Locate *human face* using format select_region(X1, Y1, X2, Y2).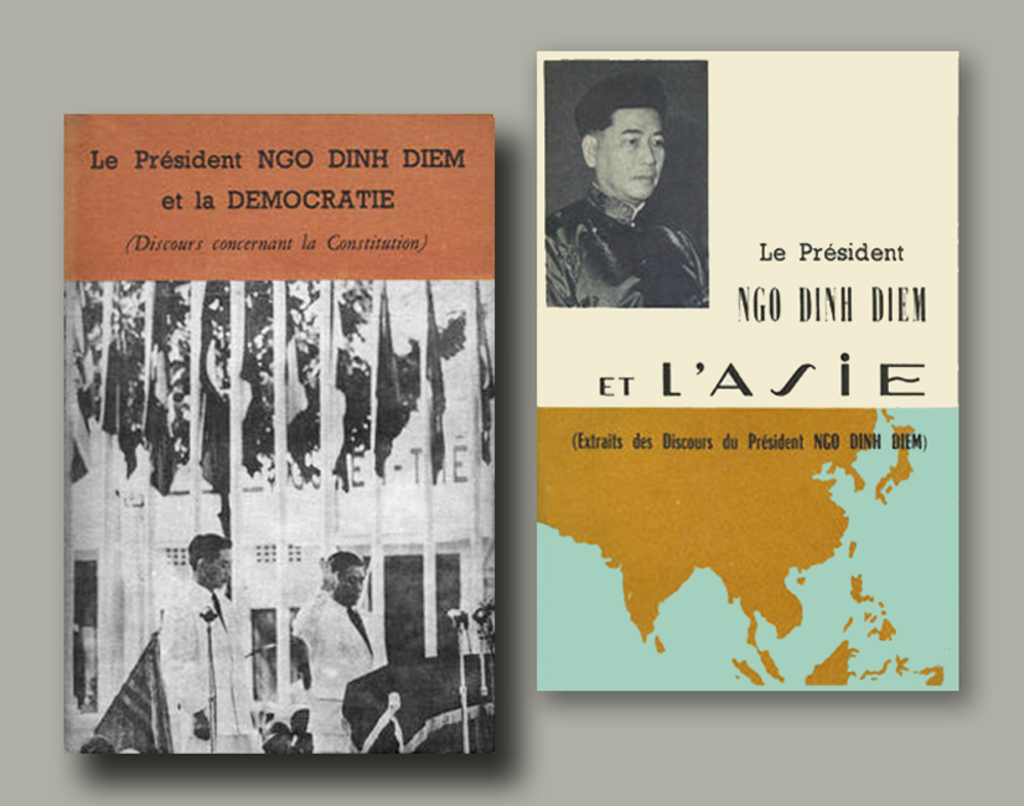
select_region(604, 110, 666, 198).
